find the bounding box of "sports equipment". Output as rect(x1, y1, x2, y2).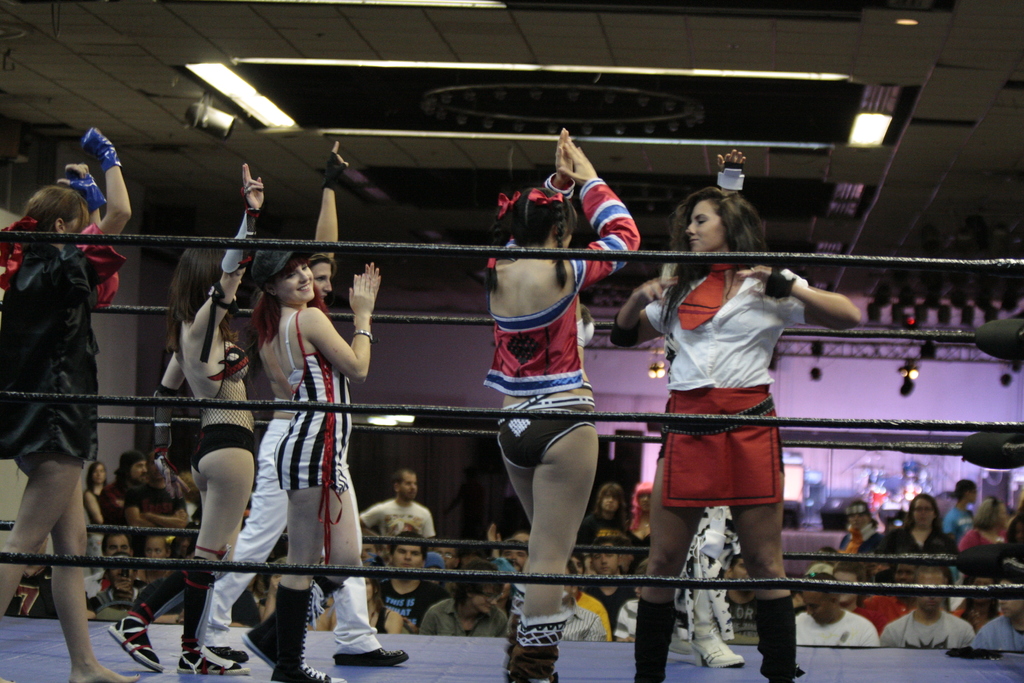
rect(243, 617, 276, 669).
